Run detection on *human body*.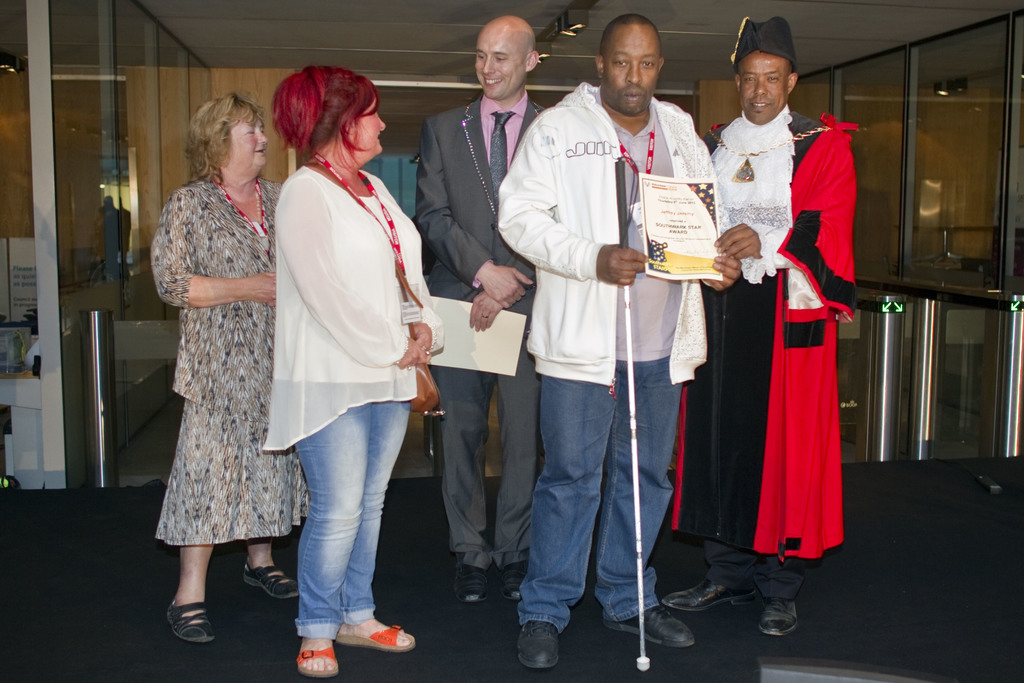
Result: BBox(145, 86, 310, 639).
